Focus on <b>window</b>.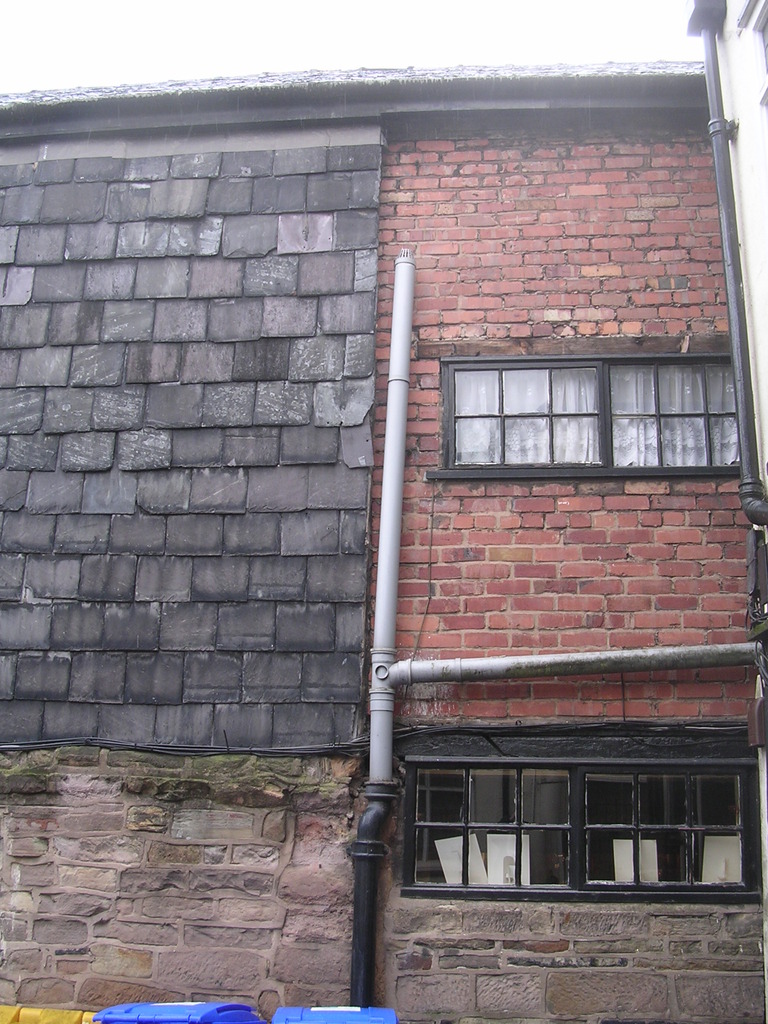
Focused at [429,331,708,476].
